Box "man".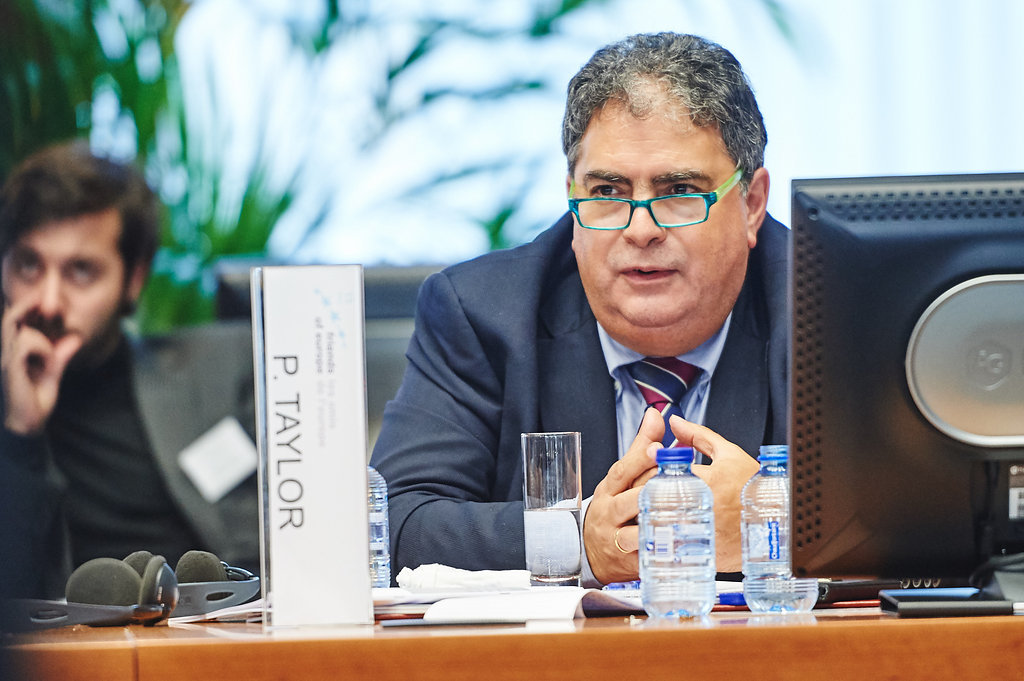
<bbox>0, 143, 262, 594</bbox>.
